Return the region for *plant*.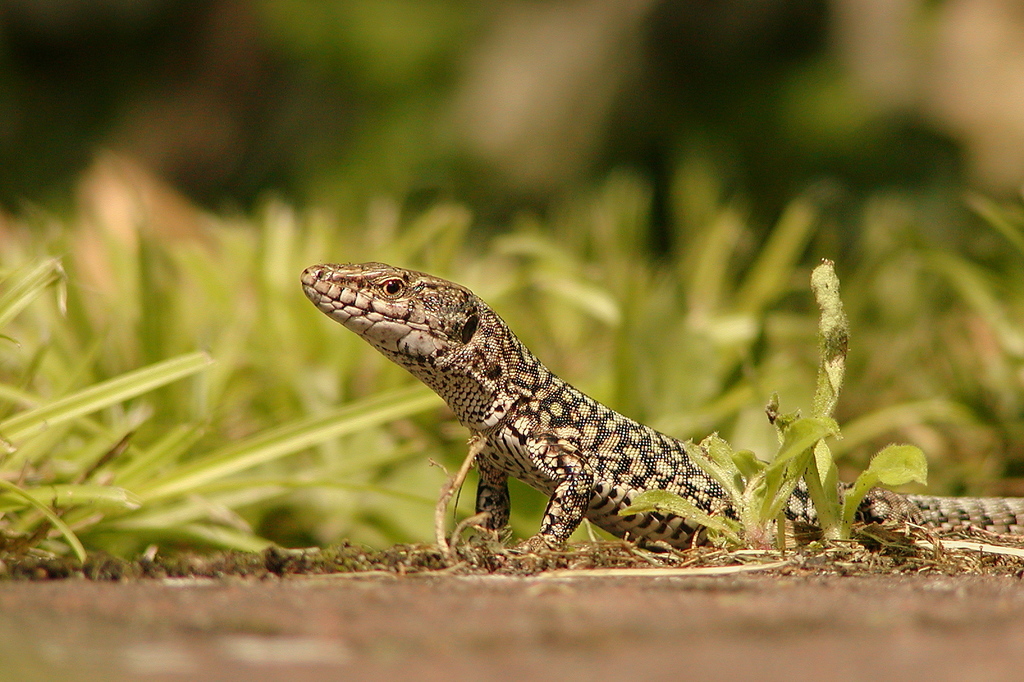
rect(618, 260, 845, 548).
